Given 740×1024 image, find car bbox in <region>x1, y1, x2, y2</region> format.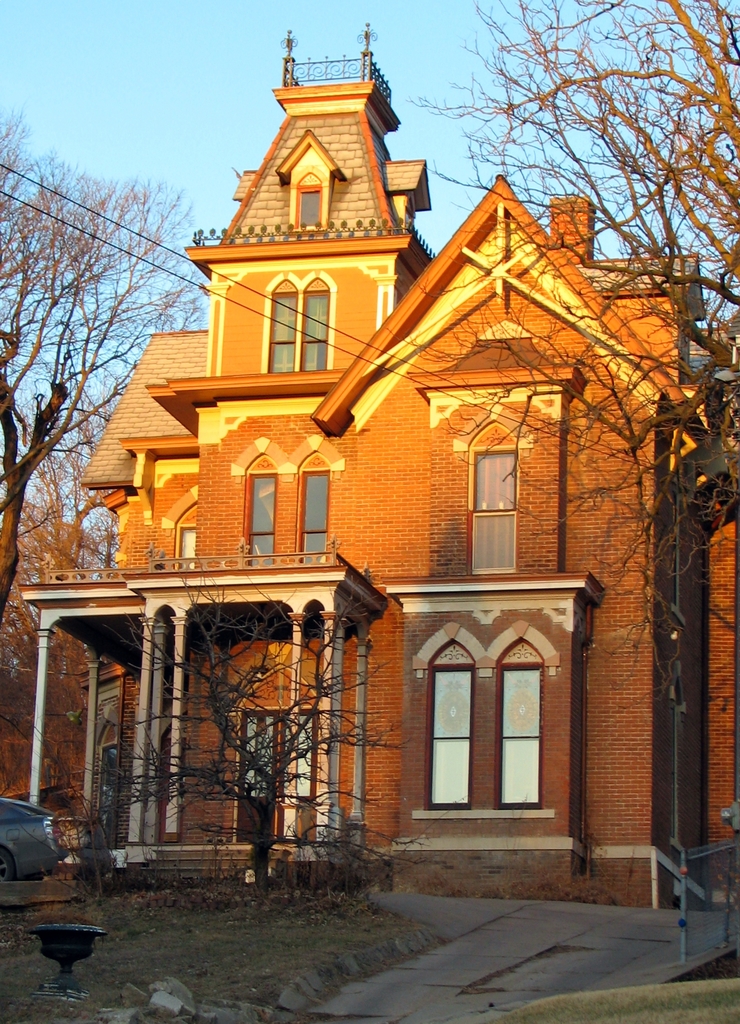
<region>0, 799, 65, 883</region>.
